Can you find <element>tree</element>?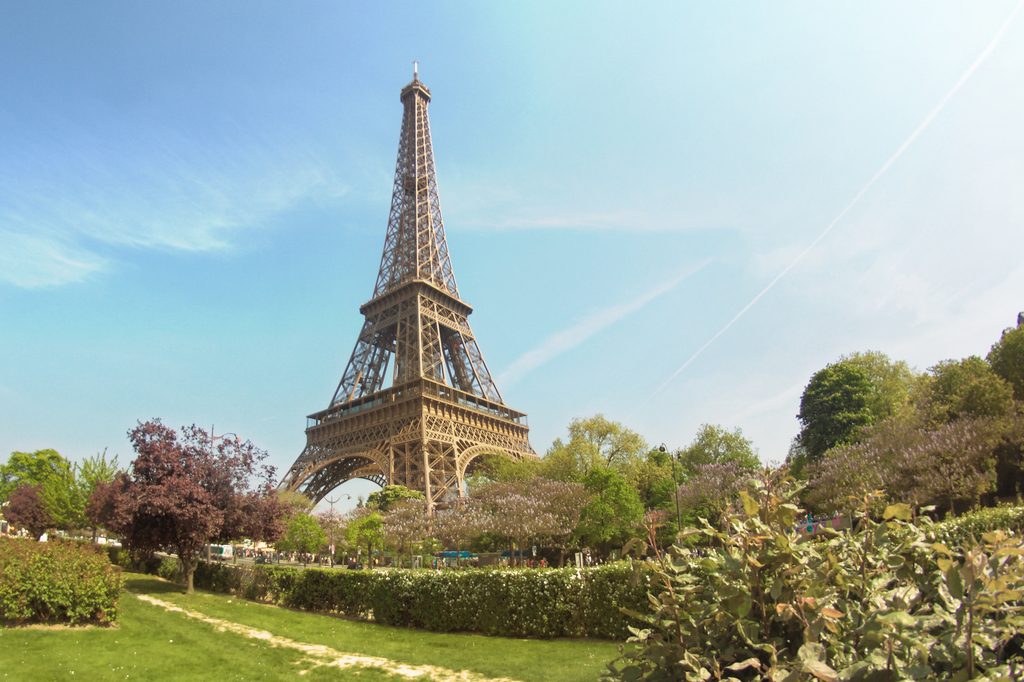
Yes, bounding box: <box>362,482,433,555</box>.
